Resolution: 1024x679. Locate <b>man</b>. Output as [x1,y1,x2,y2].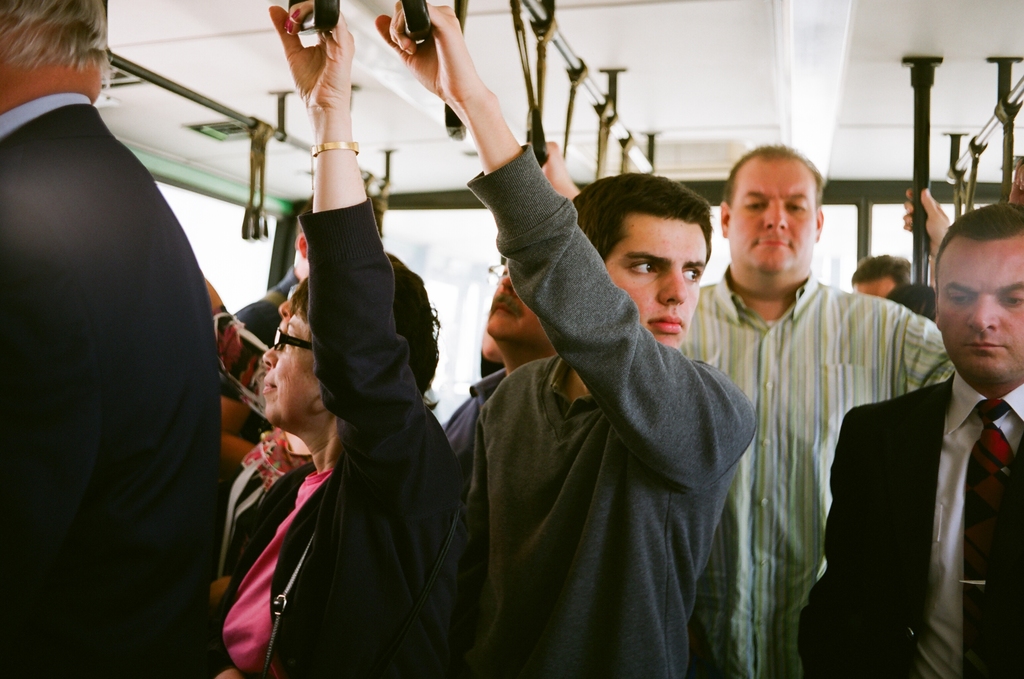
[797,203,1023,678].
